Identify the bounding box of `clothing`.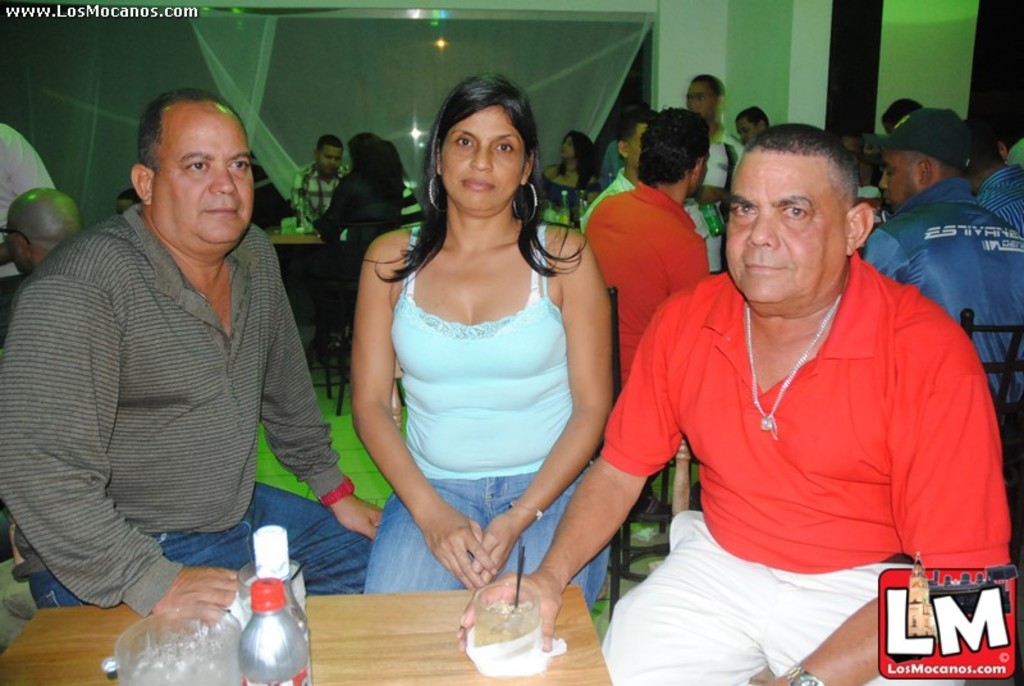
bbox=(861, 174, 1023, 477).
